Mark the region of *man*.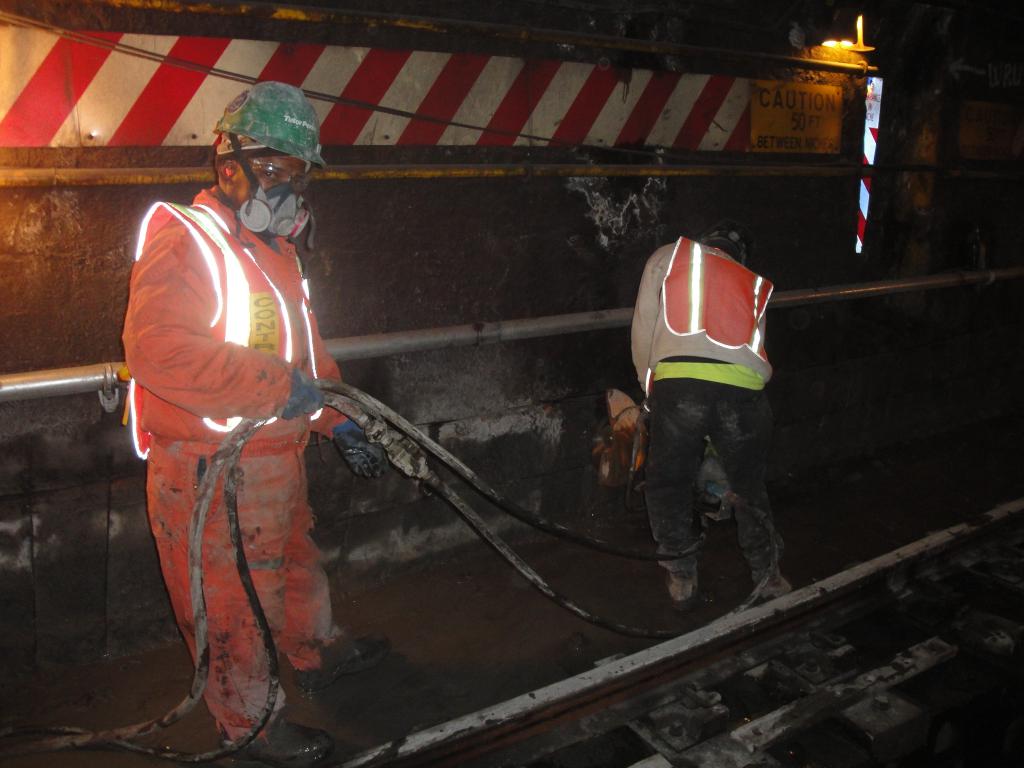
Region: crop(117, 82, 397, 763).
